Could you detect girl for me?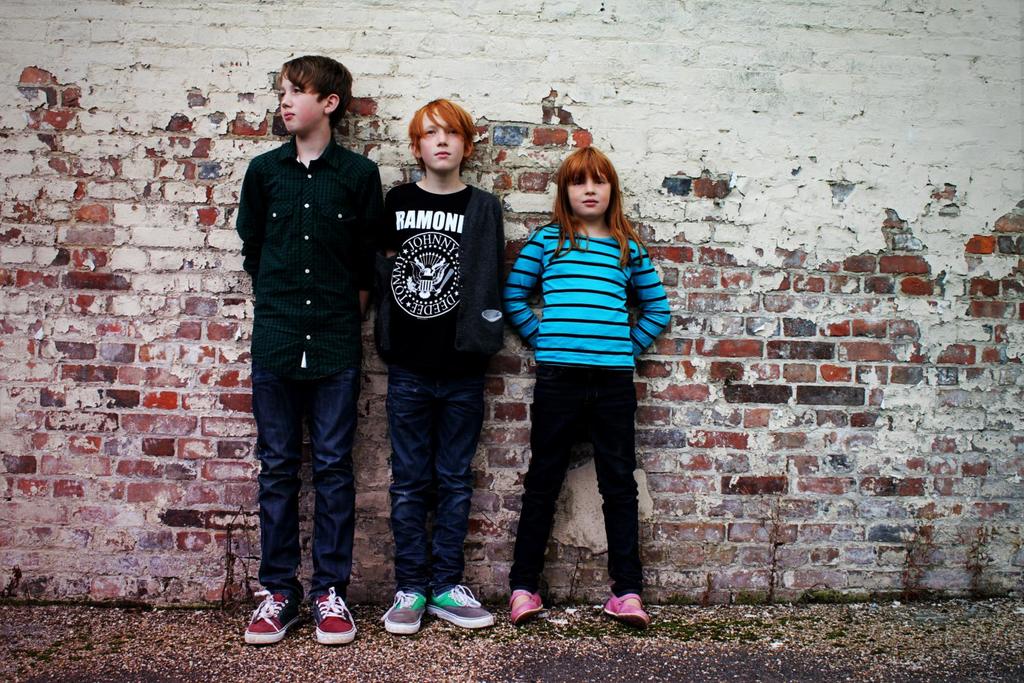
Detection result: x1=507, y1=146, x2=673, y2=629.
